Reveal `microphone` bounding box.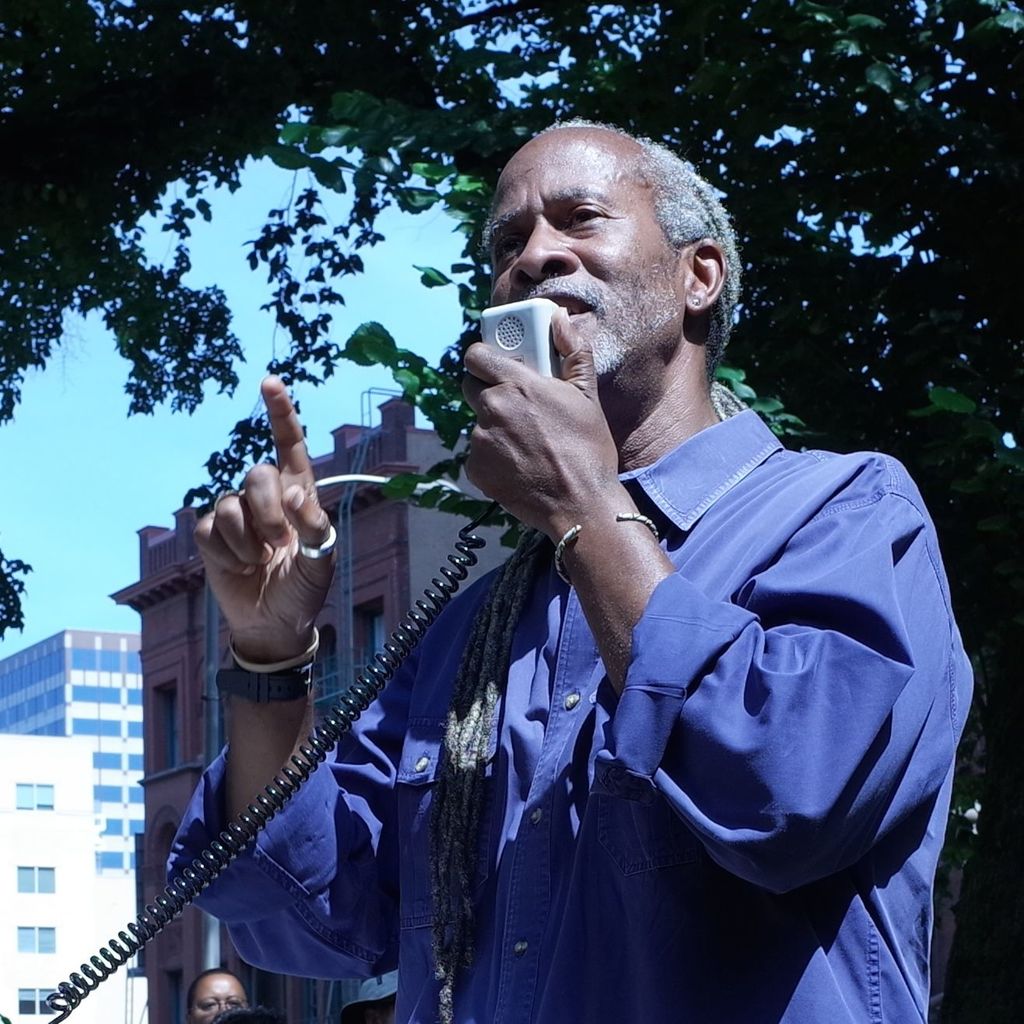
Revealed: left=478, top=300, right=564, bottom=387.
